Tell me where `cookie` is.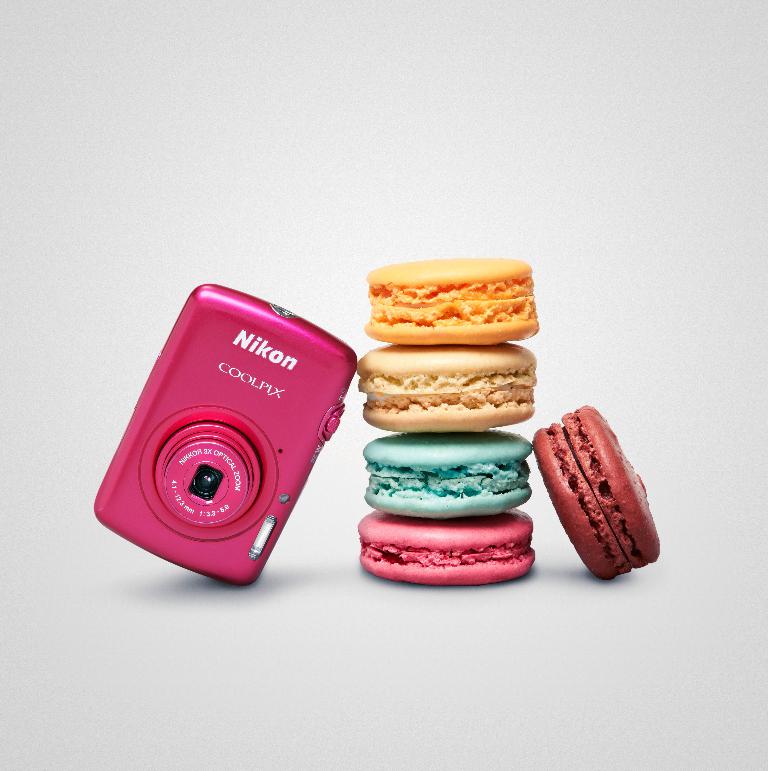
`cookie` is at [x1=532, y1=401, x2=663, y2=585].
